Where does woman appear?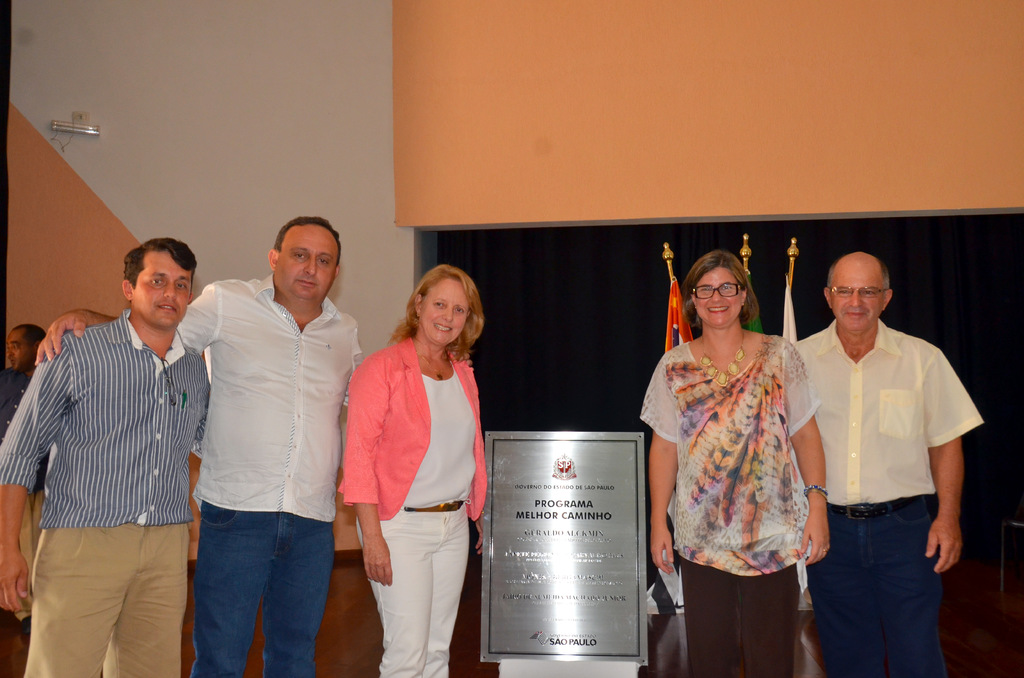
Appears at BBox(341, 266, 485, 677).
